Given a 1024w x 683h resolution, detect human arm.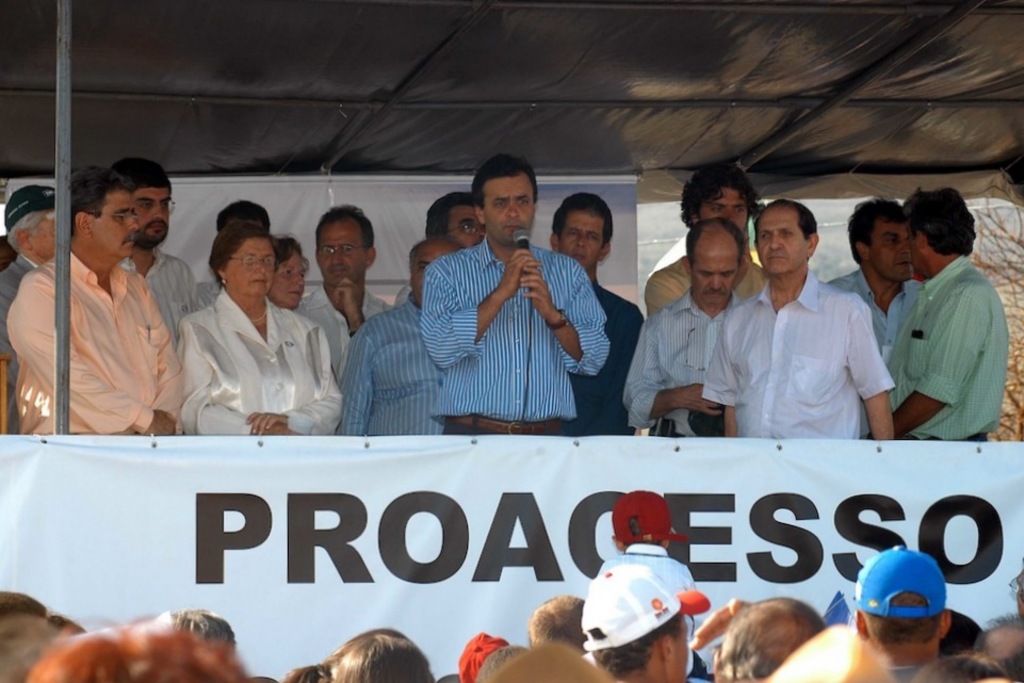
box(877, 291, 981, 441).
